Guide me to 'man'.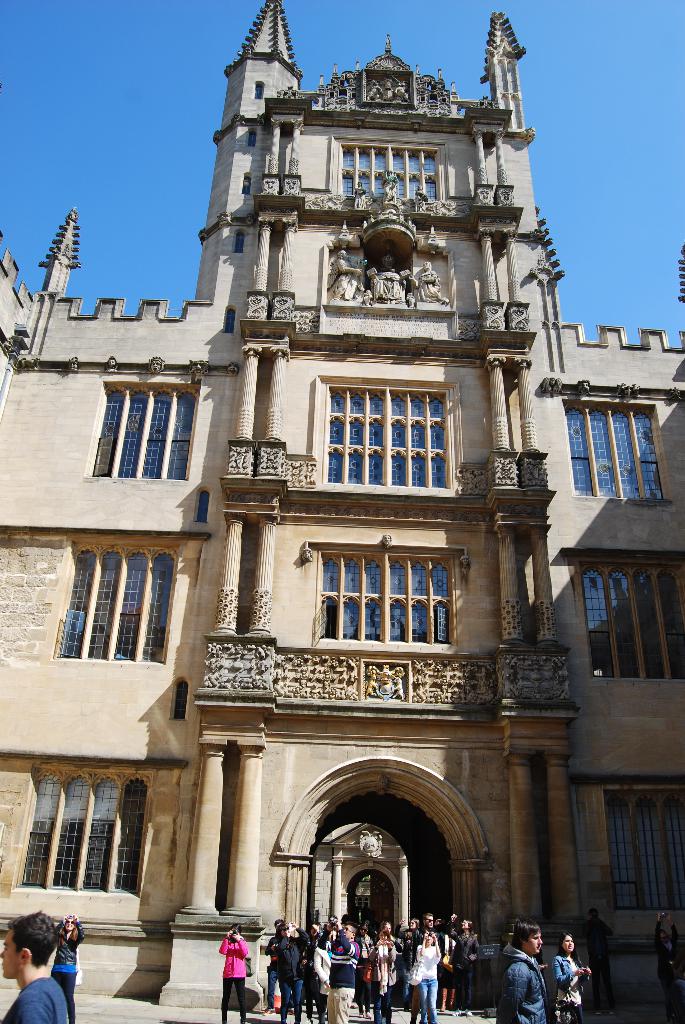
Guidance: l=0, t=913, r=69, b=1023.
